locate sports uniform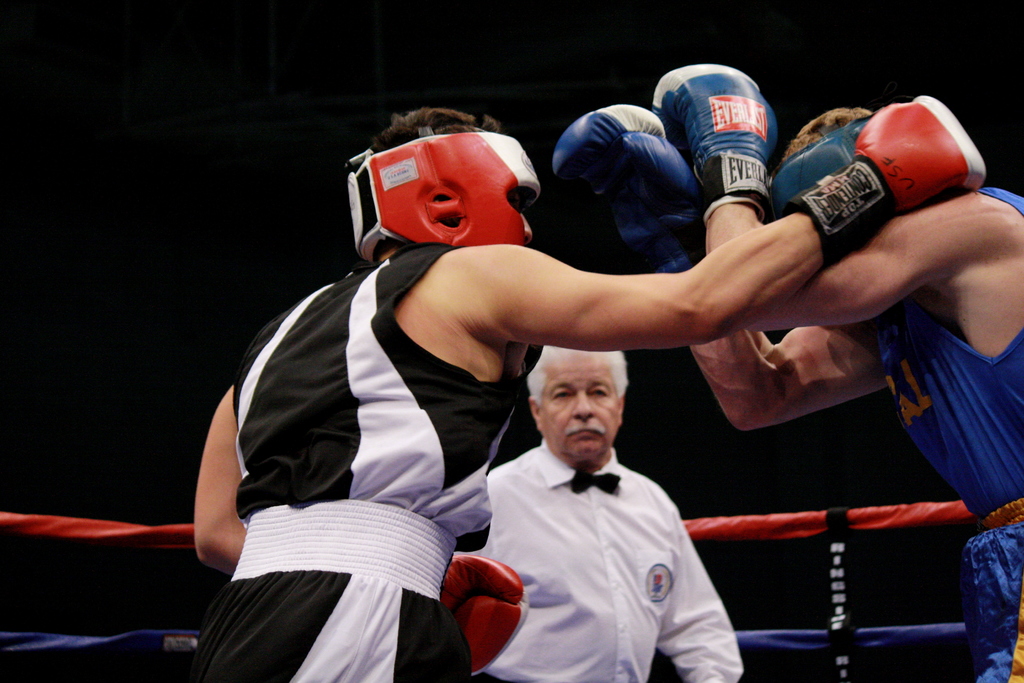
860/172/1023/682
